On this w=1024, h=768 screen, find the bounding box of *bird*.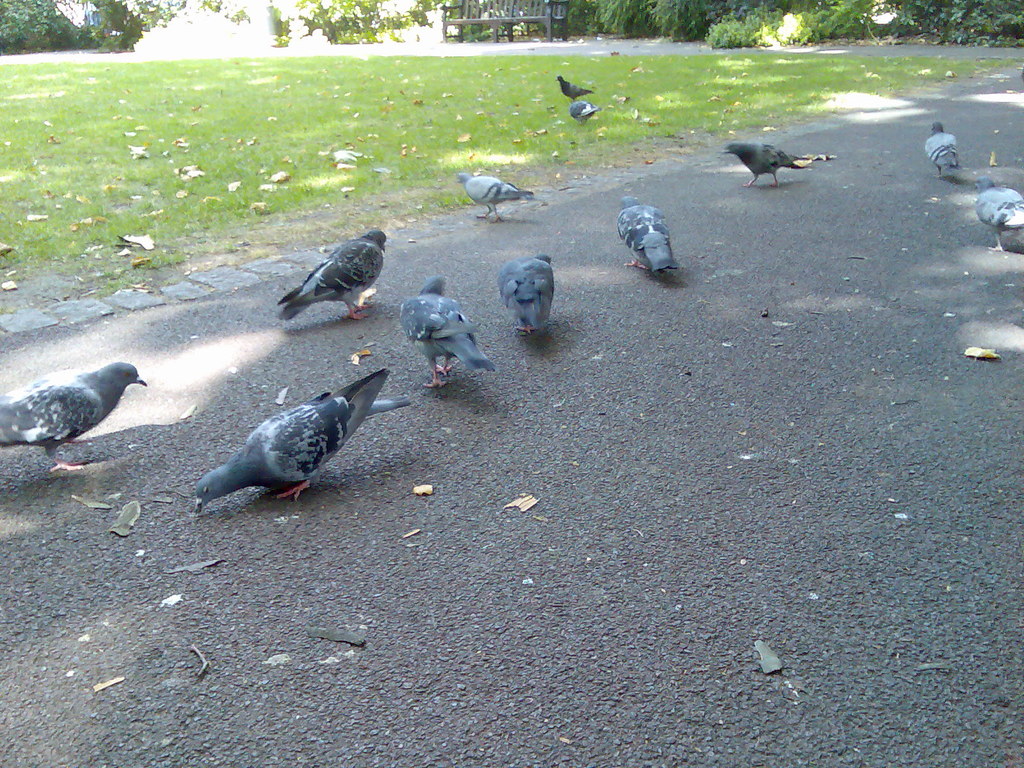
Bounding box: l=446, t=171, r=537, b=220.
